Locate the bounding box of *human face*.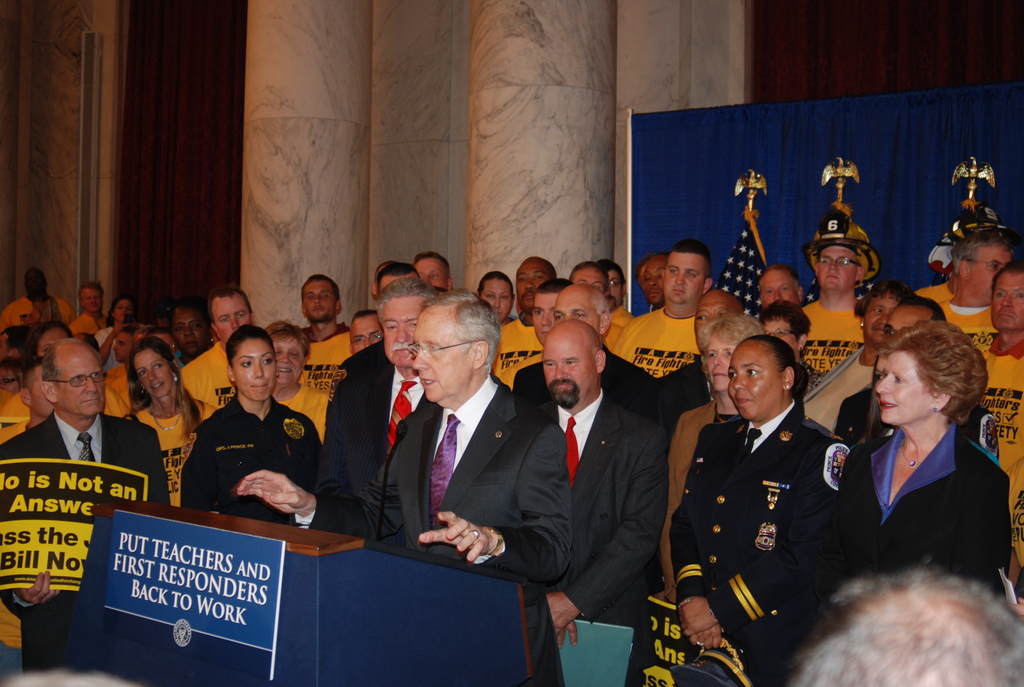
Bounding box: 605, 270, 622, 310.
